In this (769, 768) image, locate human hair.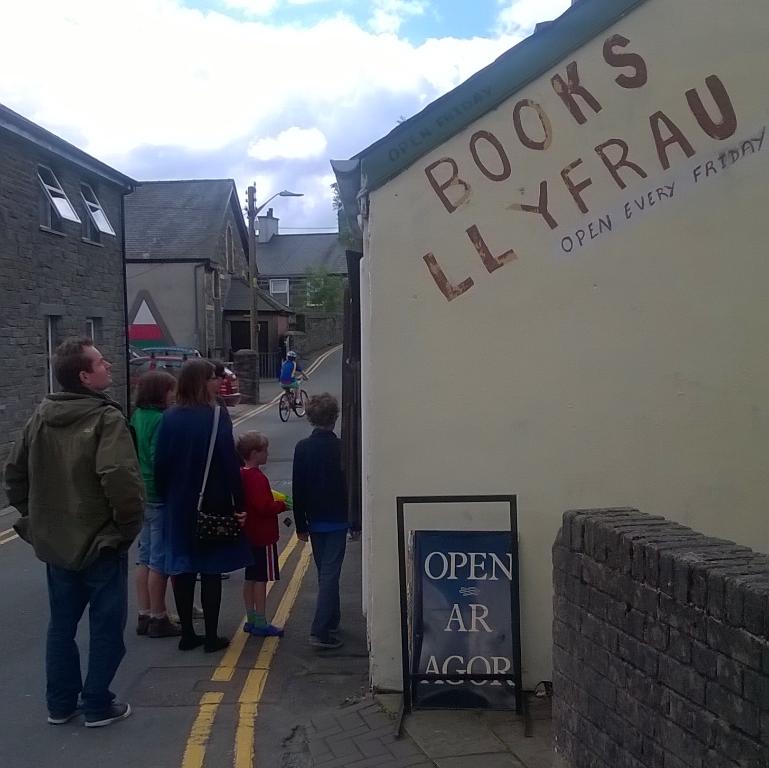
Bounding box: rect(55, 330, 92, 391).
